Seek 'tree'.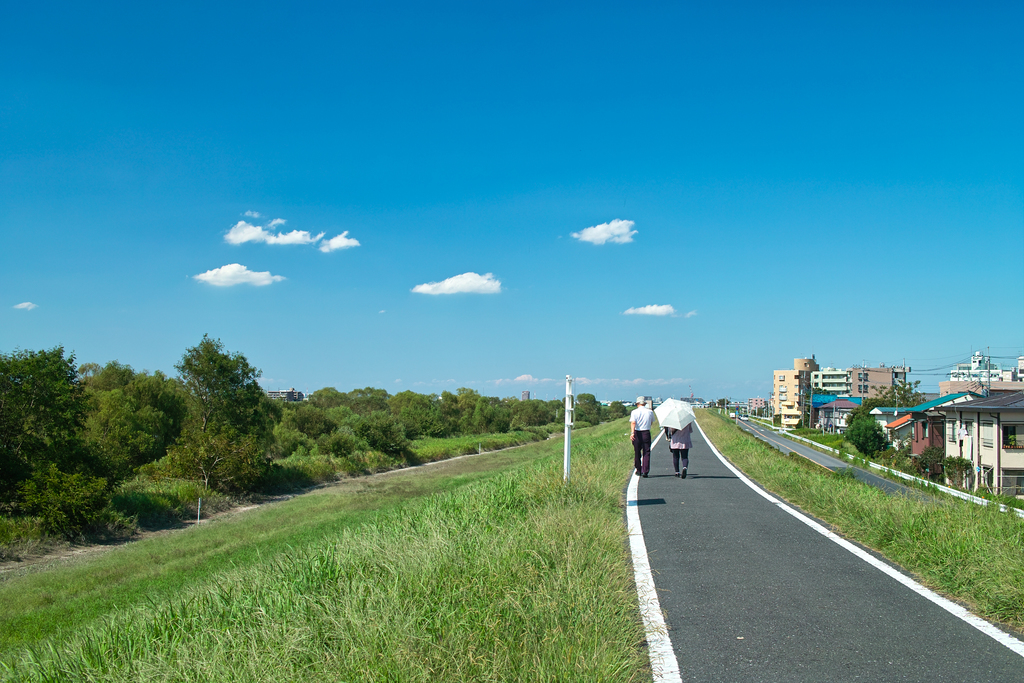
x1=837, y1=414, x2=887, y2=460.
